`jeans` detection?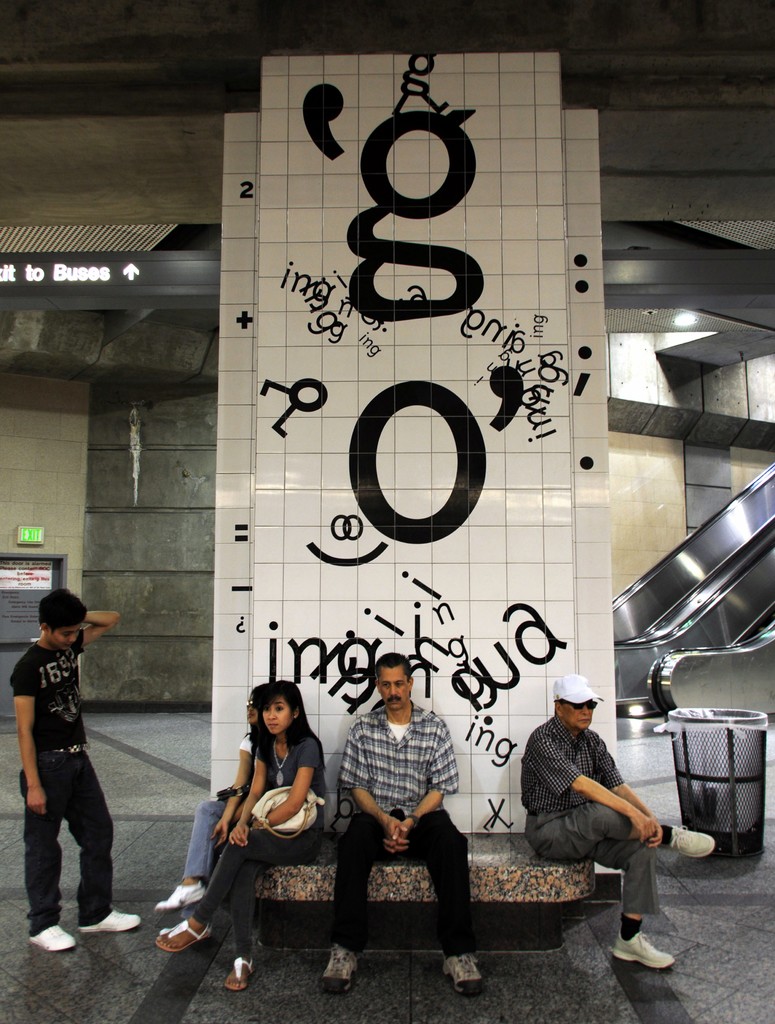
left=332, top=810, right=480, bottom=954
